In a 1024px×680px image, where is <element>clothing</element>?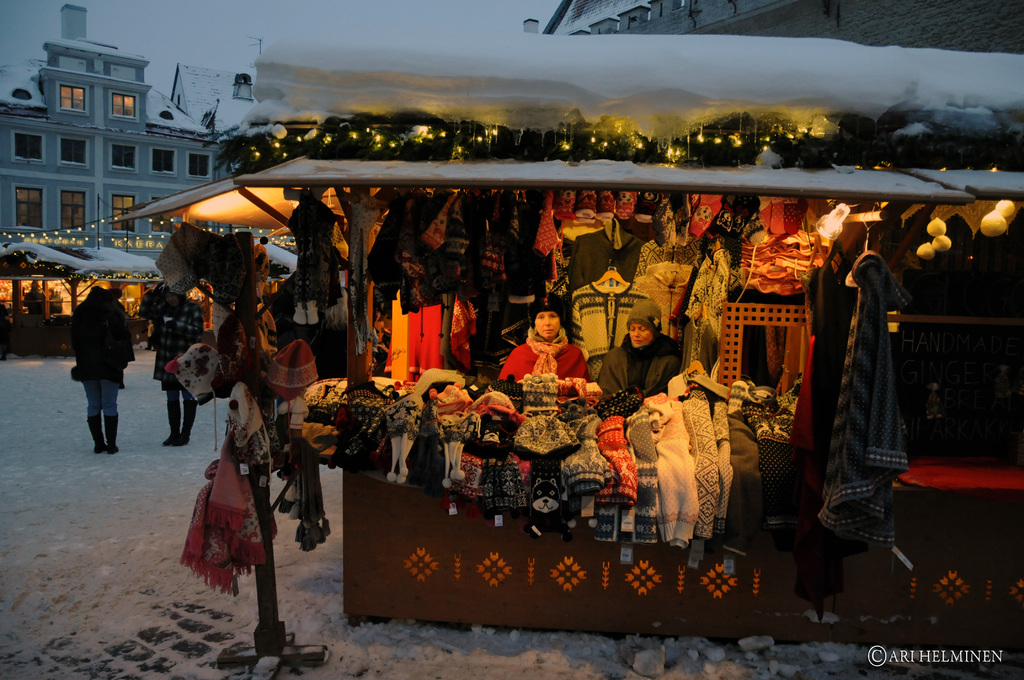
locate(407, 300, 463, 380).
